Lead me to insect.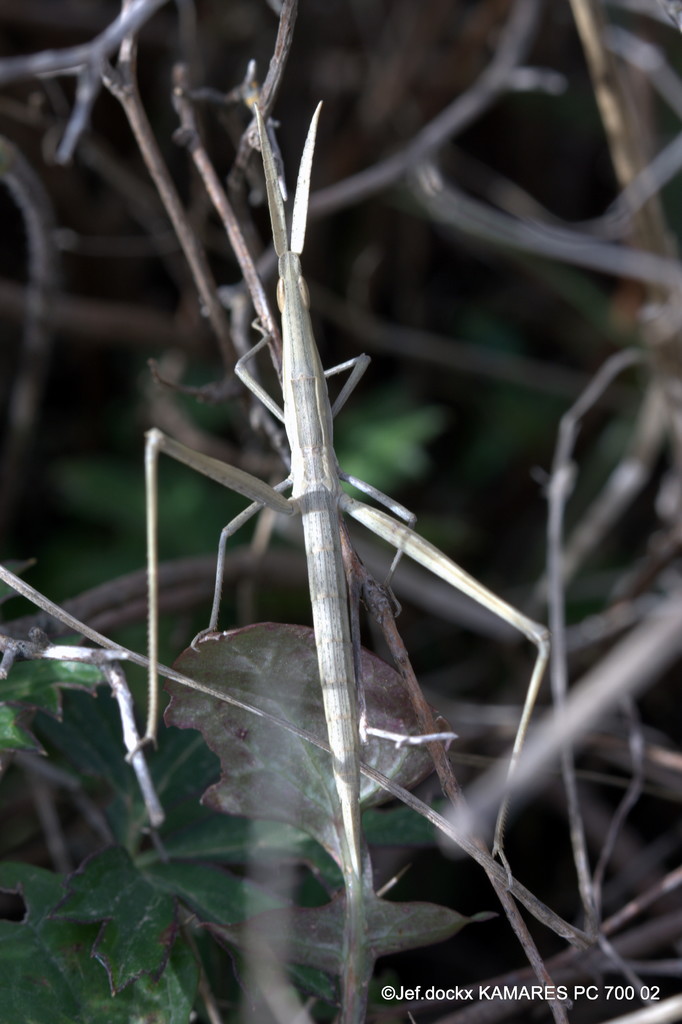
Lead to <region>130, 100, 554, 1023</region>.
